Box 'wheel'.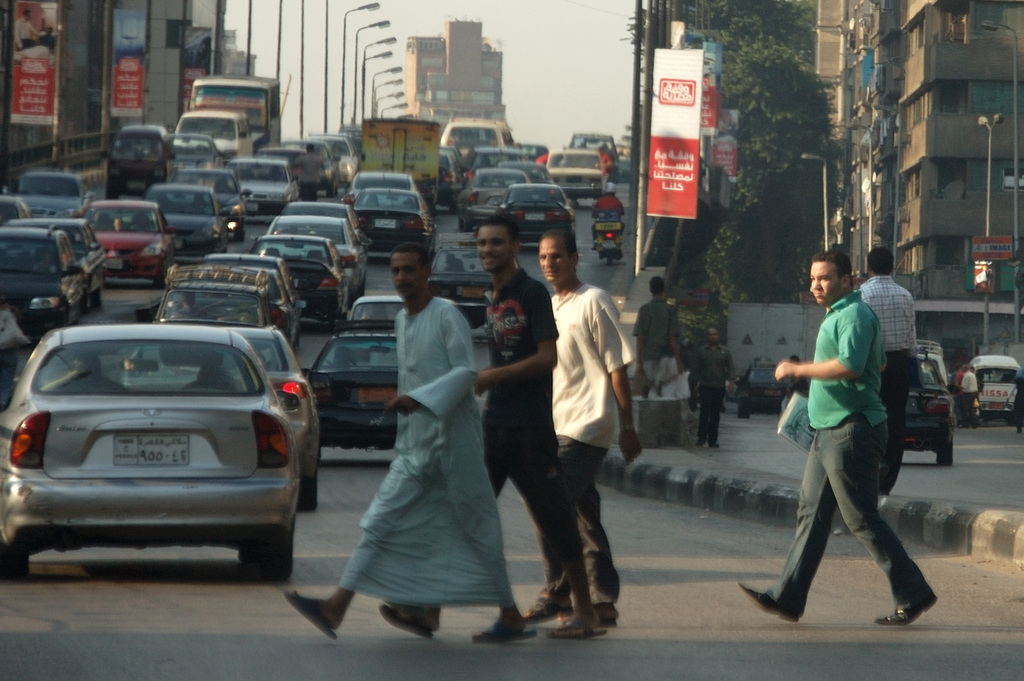
pyautogui.locateOnScreen(152, 279, 164, 289).
